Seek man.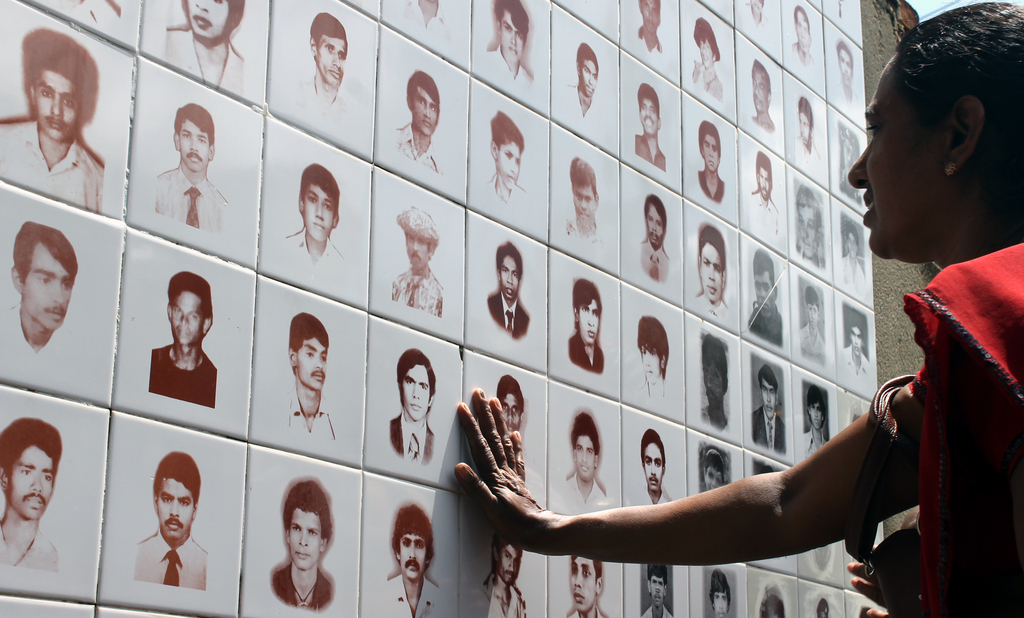
l=751, t=150, r=780, b=238.
